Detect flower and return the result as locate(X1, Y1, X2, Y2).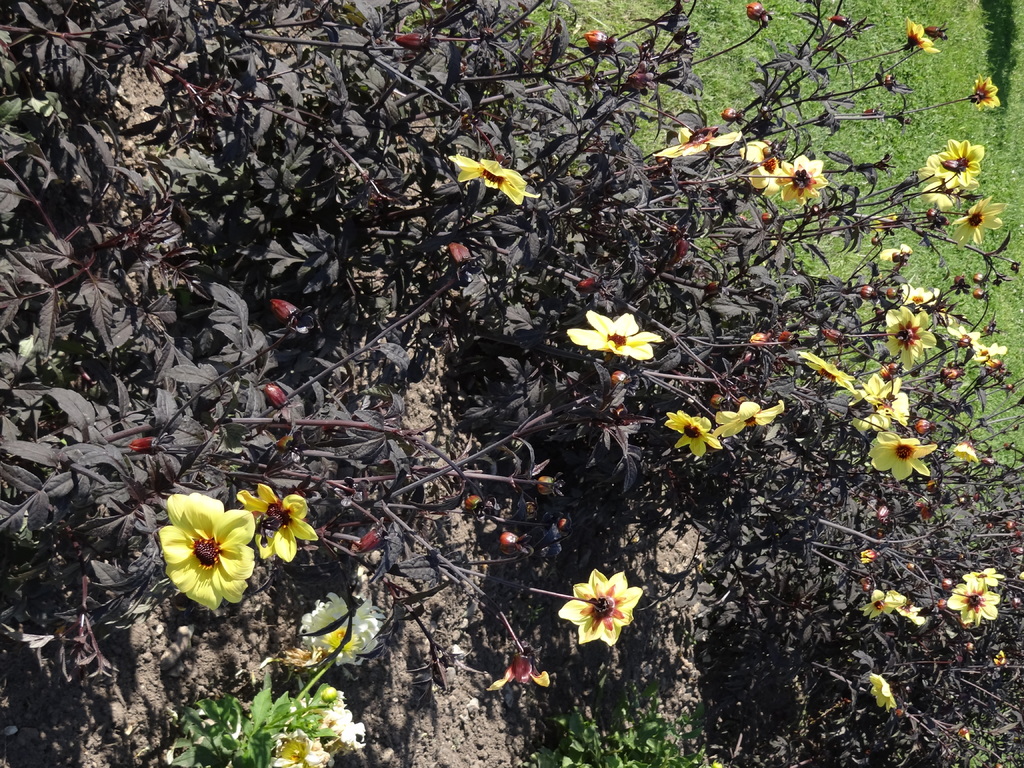
locate(906, 19, 943, 56).
